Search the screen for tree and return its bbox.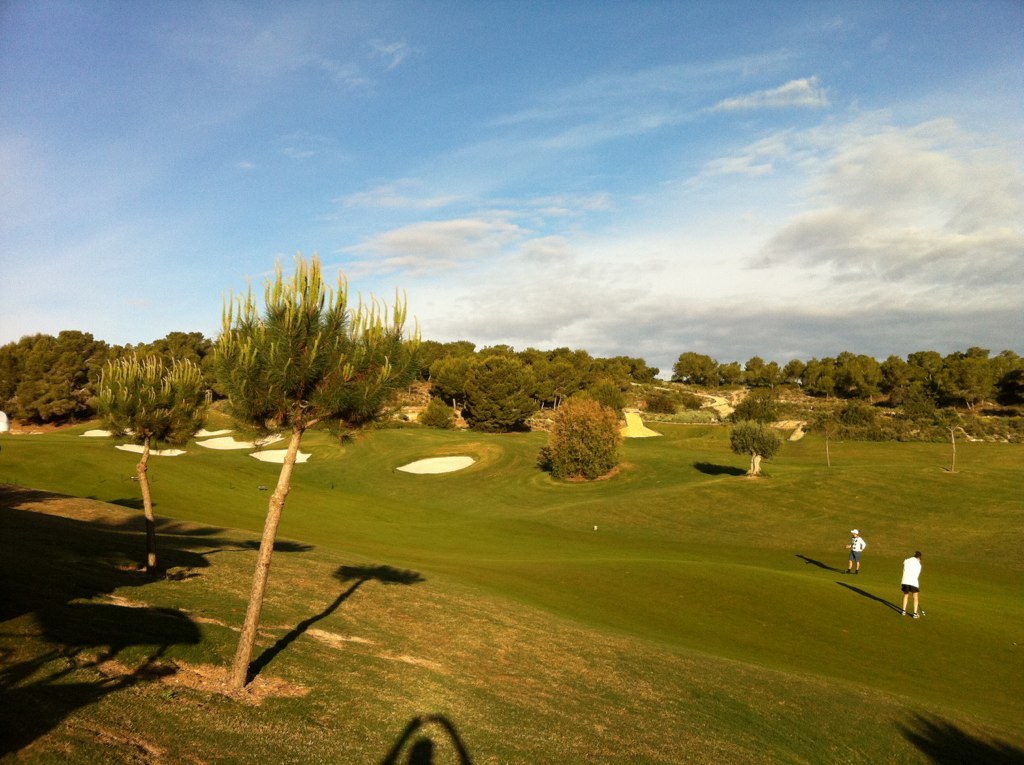
Found: x1=541 y1=392 x2=620 y2=486.
